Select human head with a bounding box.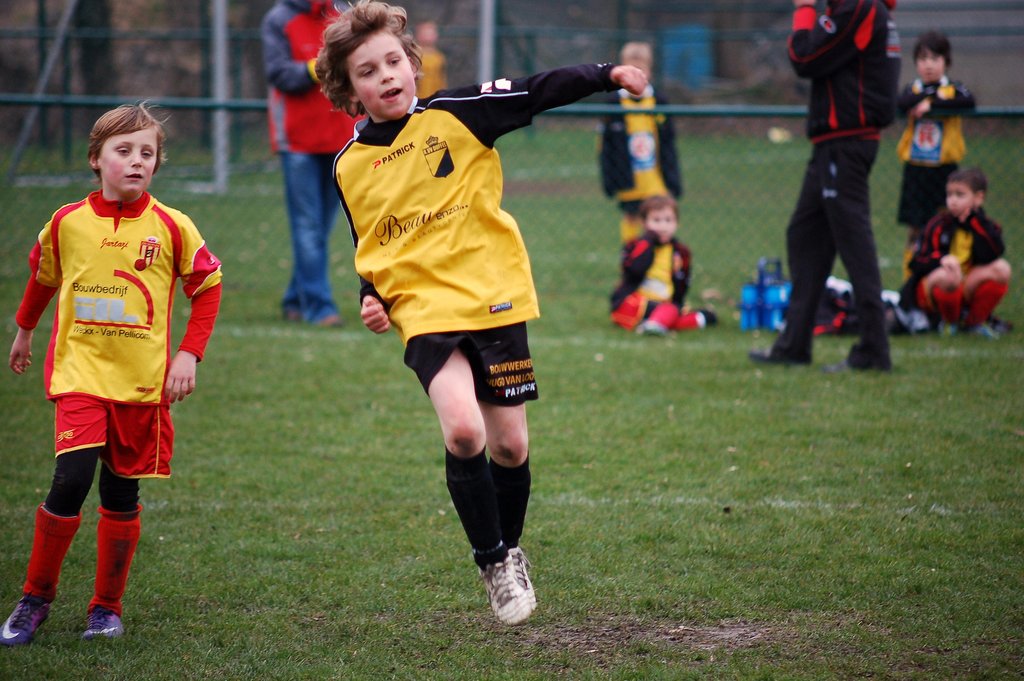
312,0,426,121.
